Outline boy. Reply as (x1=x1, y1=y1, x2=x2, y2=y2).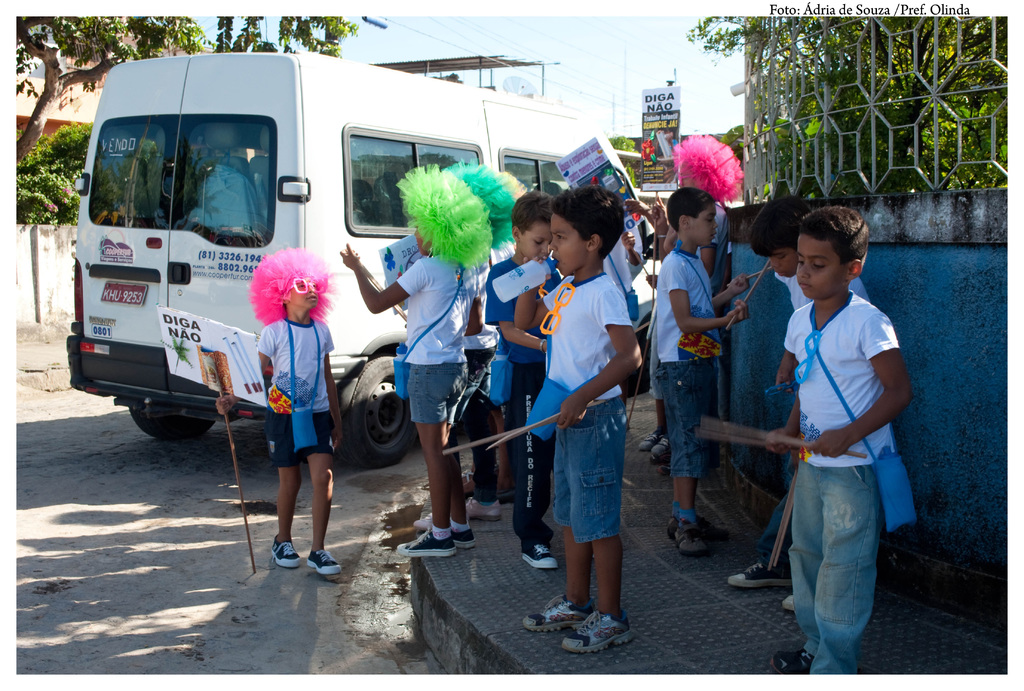
(x1=439, y1=161, x2=527, y2=518).
